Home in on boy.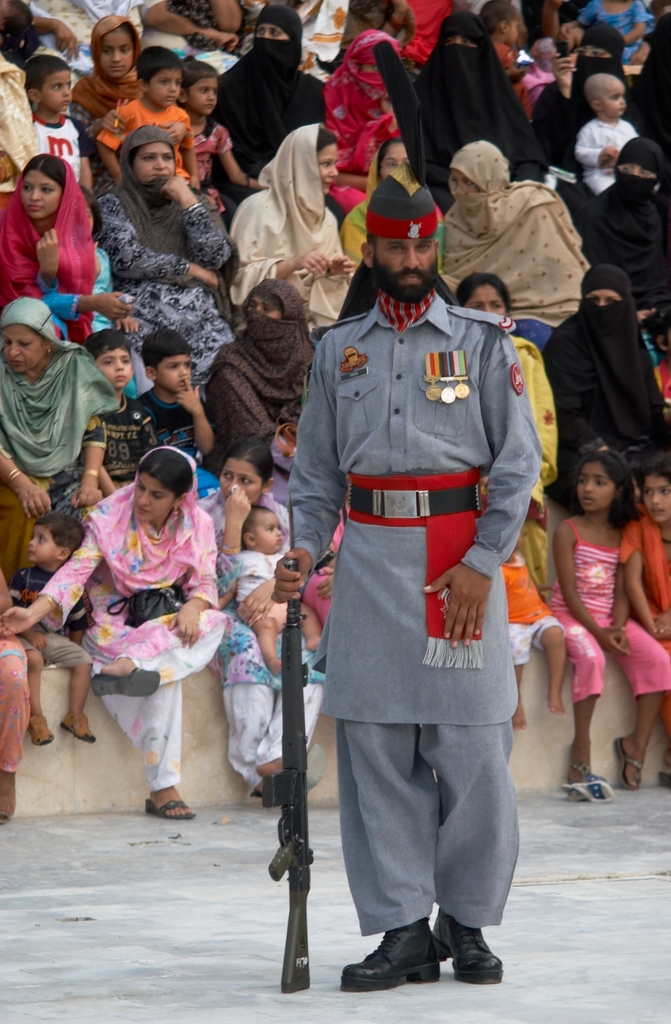
Homed in at (212, 505, 326, 678).
